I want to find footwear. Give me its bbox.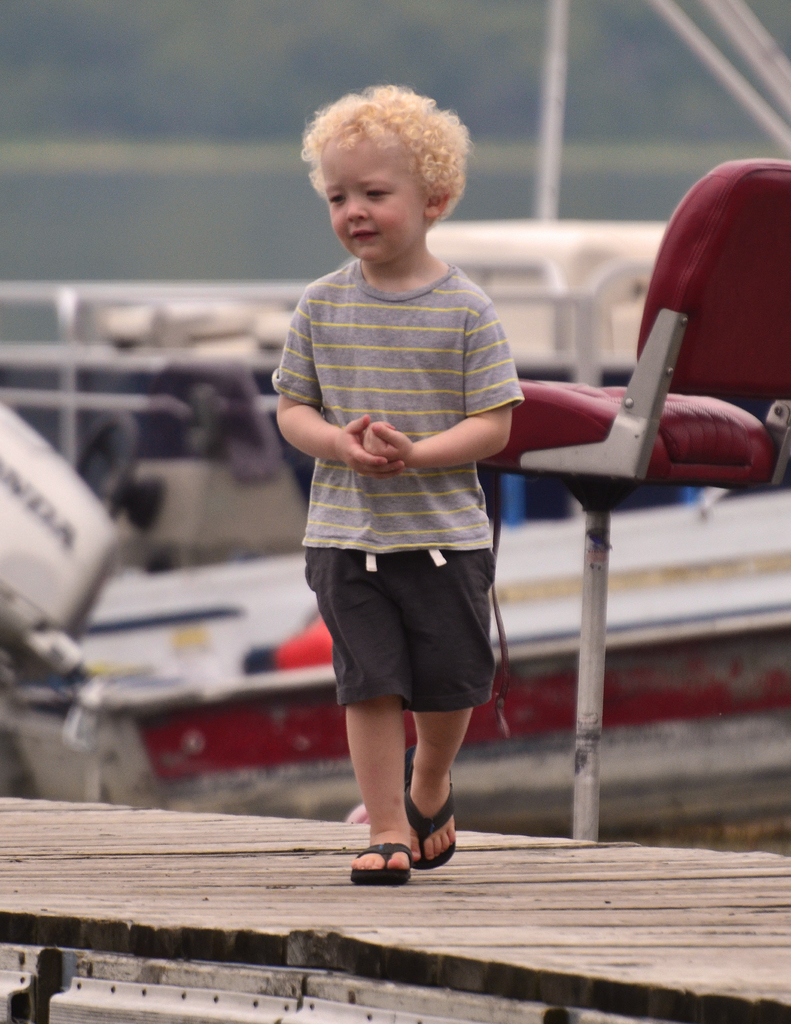
BBox(354, 811, 468, 881).
